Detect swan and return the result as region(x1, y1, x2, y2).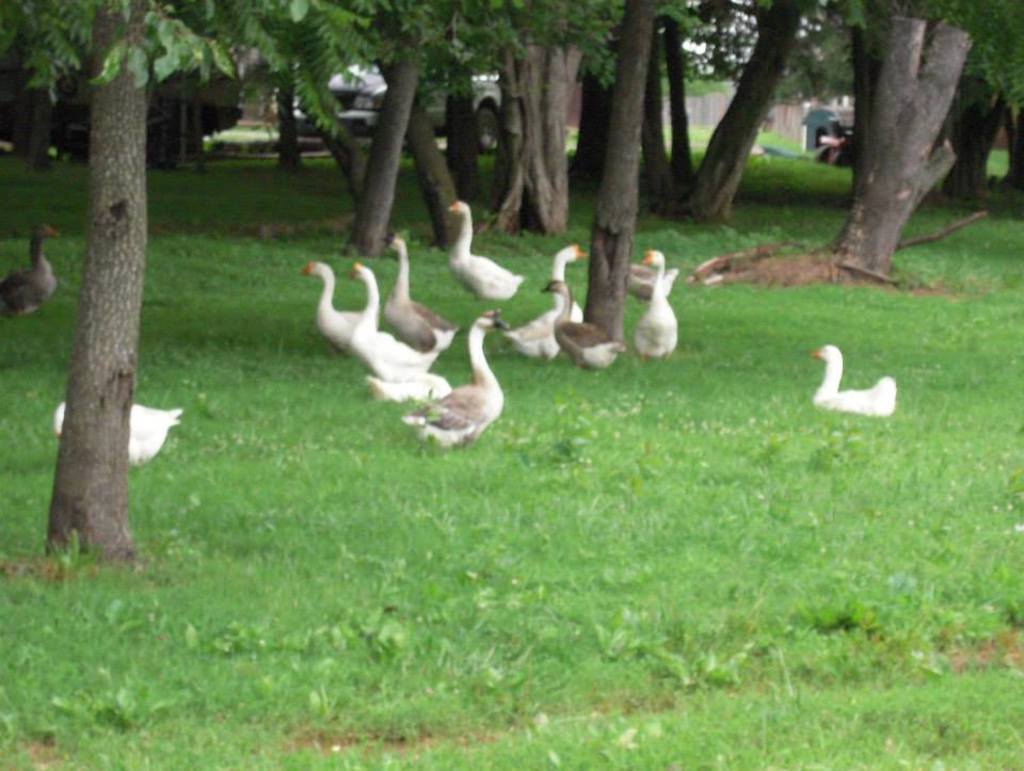
region(0, 221, 63, 320).
